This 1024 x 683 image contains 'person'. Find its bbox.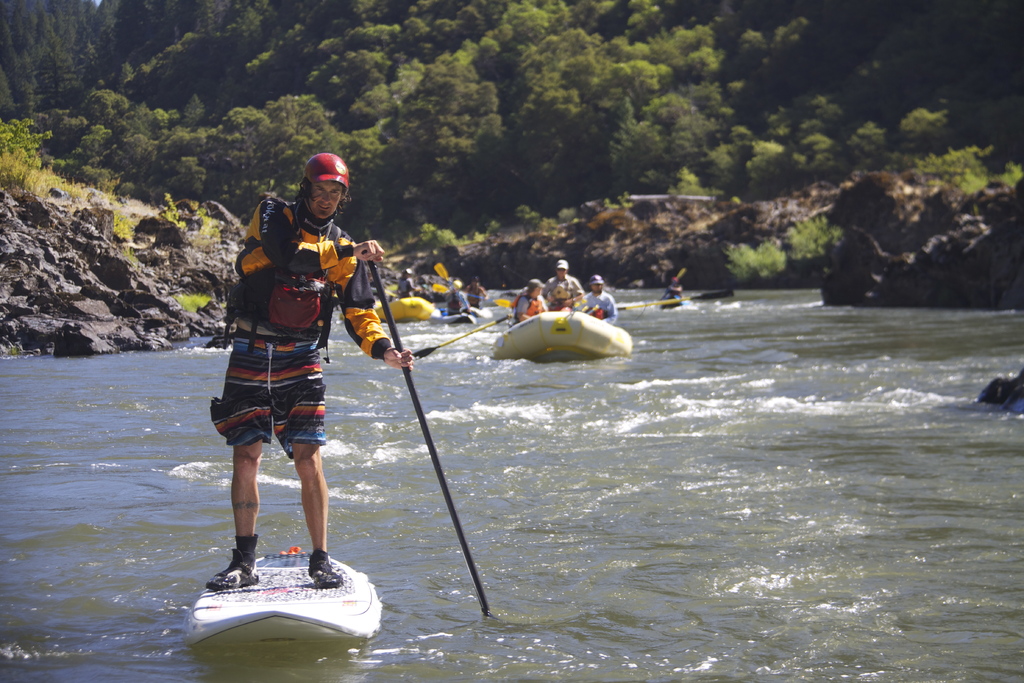
444, 277, 478, 318.
